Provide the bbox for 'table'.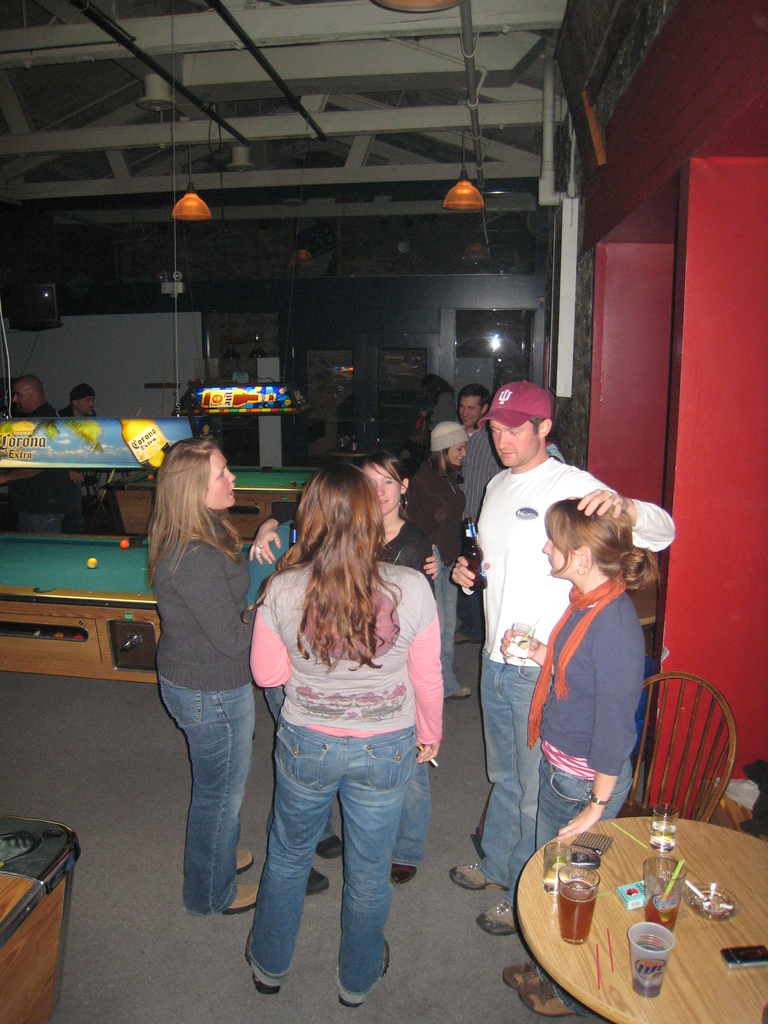
[x1=326, y1=448, x2=375, y2=466].
